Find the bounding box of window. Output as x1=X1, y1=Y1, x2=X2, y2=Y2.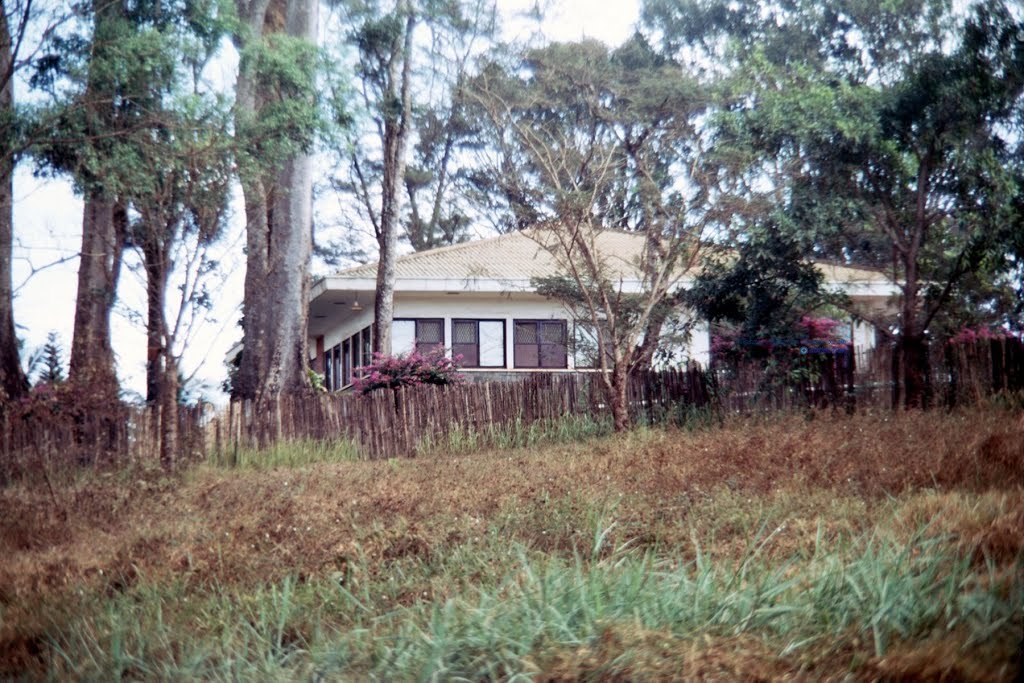
x1=394, y1=312, x2=446, y2=381.
